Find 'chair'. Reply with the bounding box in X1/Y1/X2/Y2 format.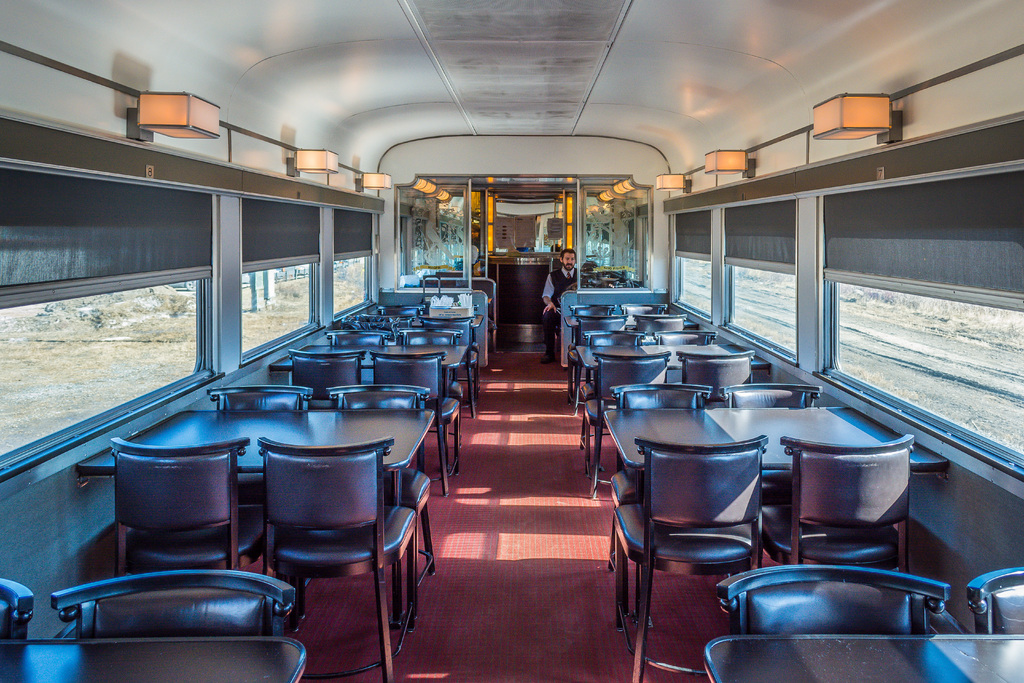
579/329/649/451.
